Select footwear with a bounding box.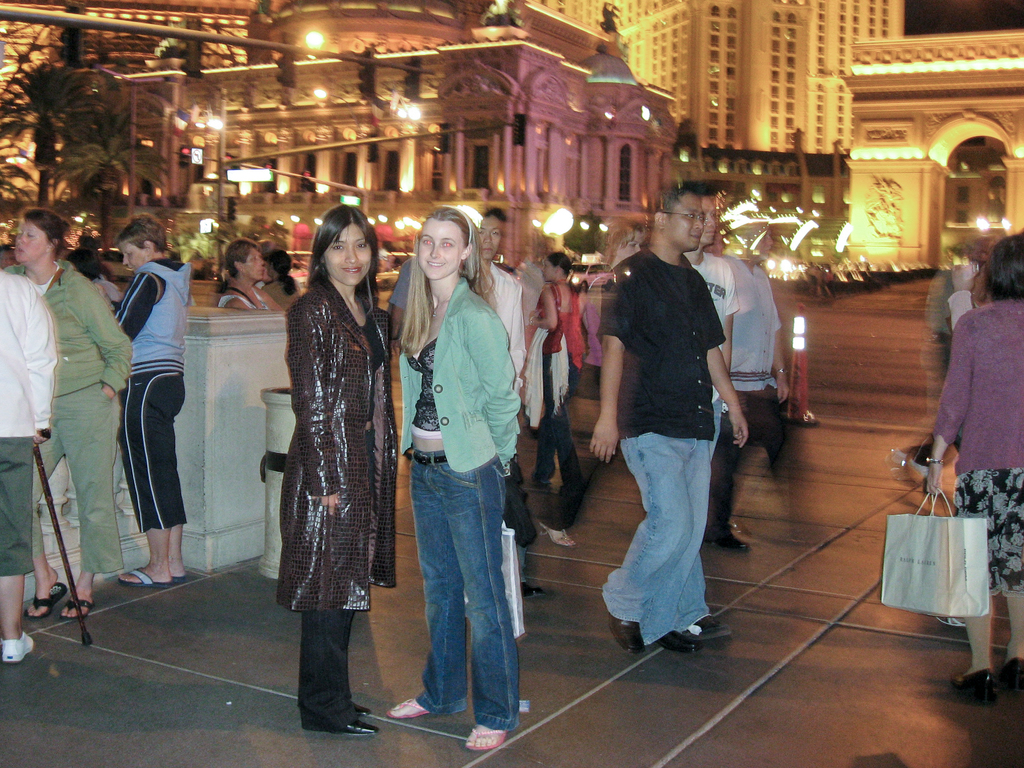
x1=1001, y1=657, x2=1023, y2=687.
